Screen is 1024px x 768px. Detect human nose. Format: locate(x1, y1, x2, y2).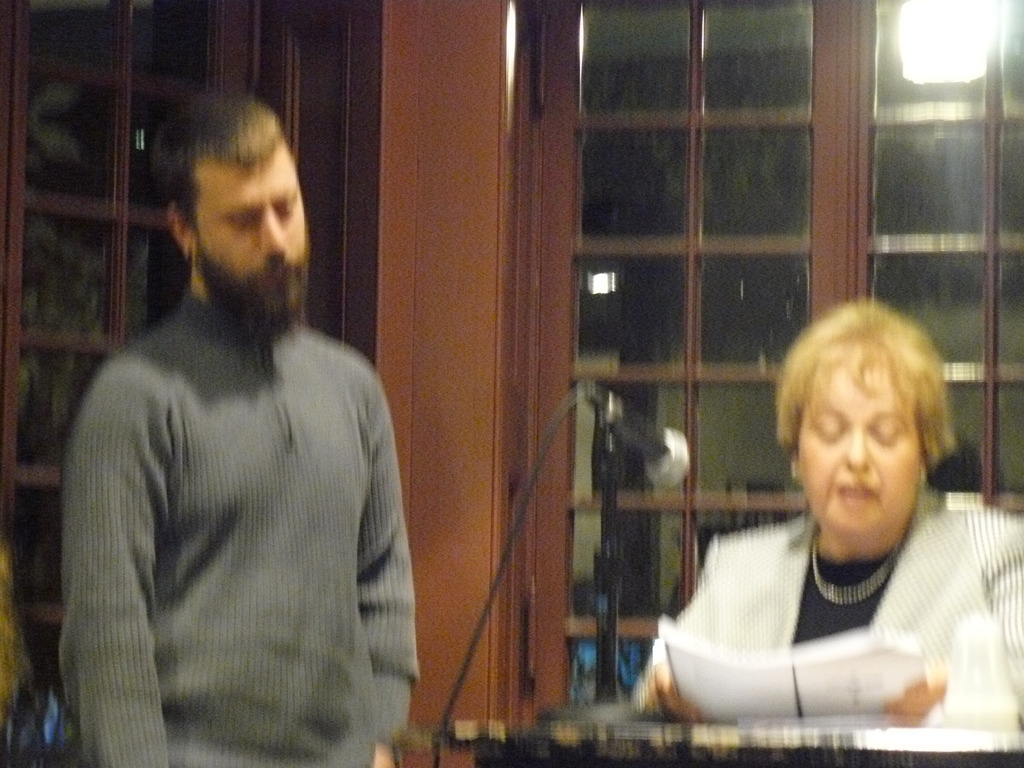
locate(267, 207, 292, 257).
